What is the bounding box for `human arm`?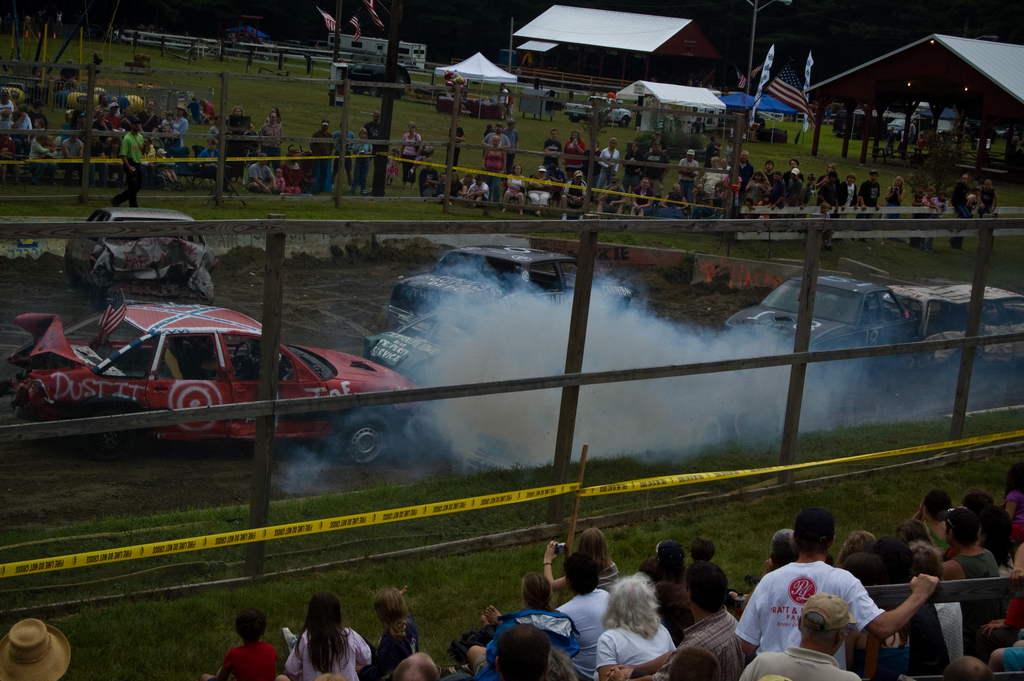
[x1=516, y1=175, x2=525, y2=190].
